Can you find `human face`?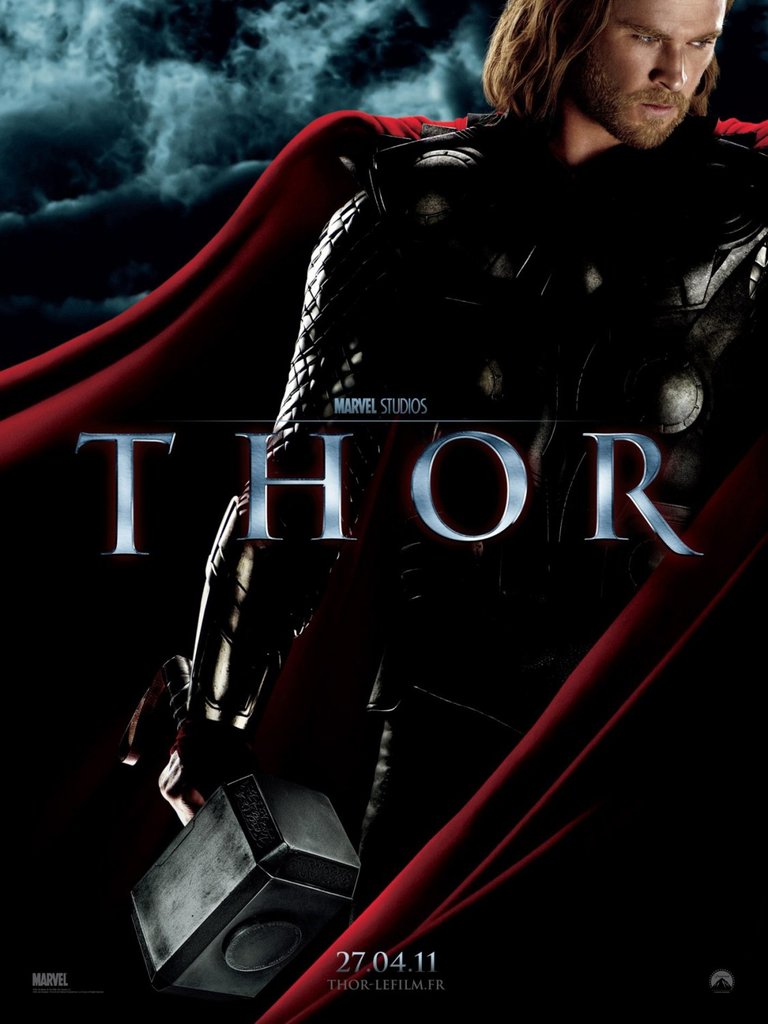
Yes, bounding box: rect(561, 0, 728, 150).
